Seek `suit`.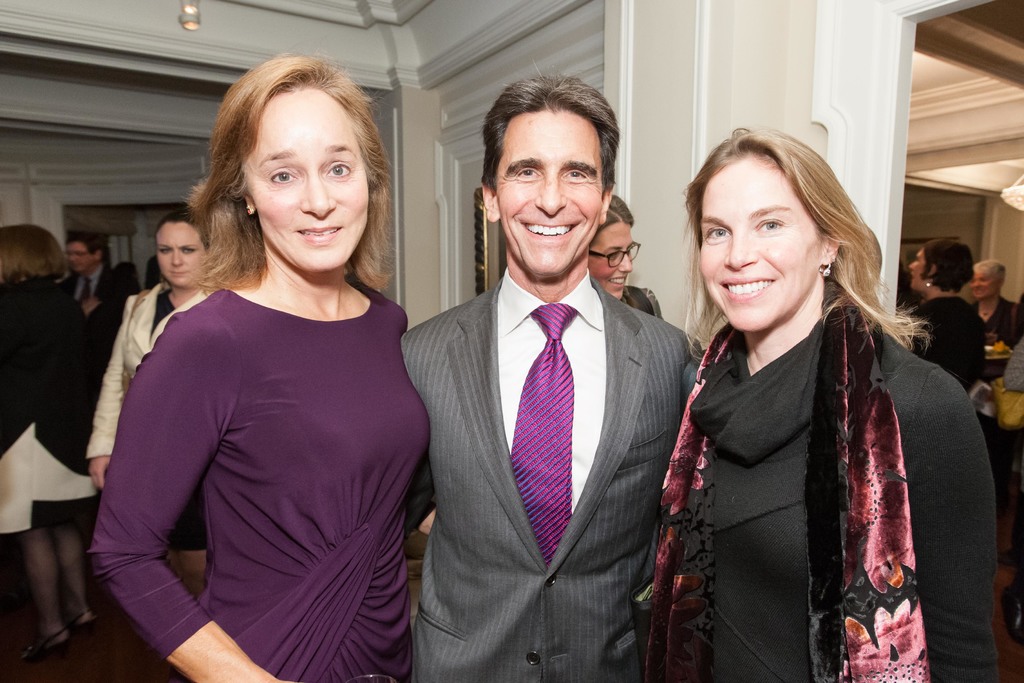
(400,264,708,682).
